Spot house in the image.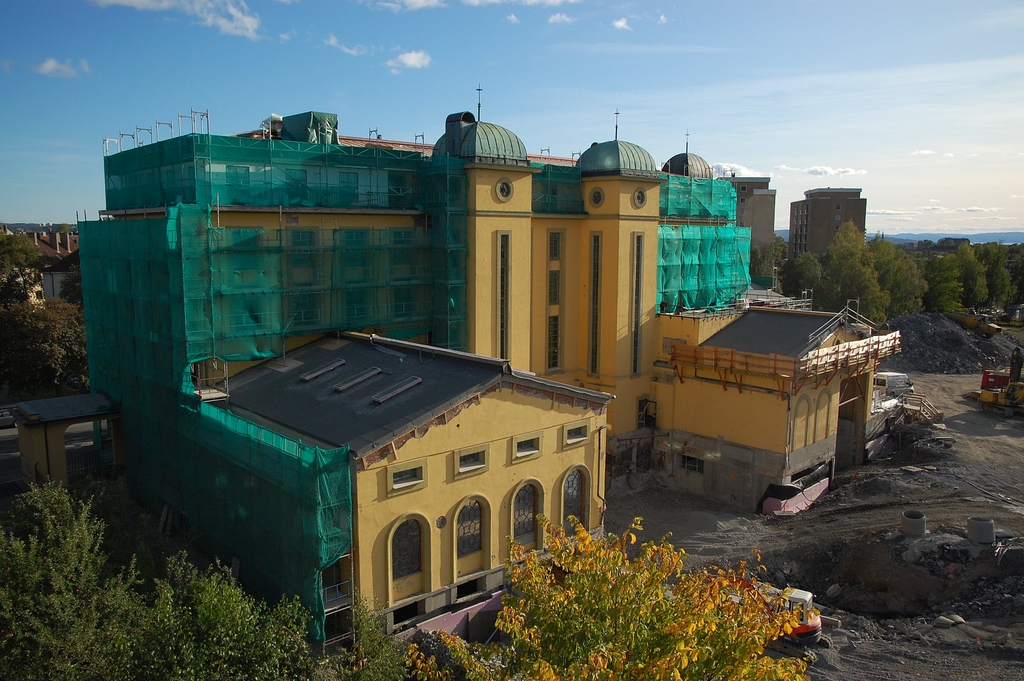
house found at crop(588, 161, 750, 421).
